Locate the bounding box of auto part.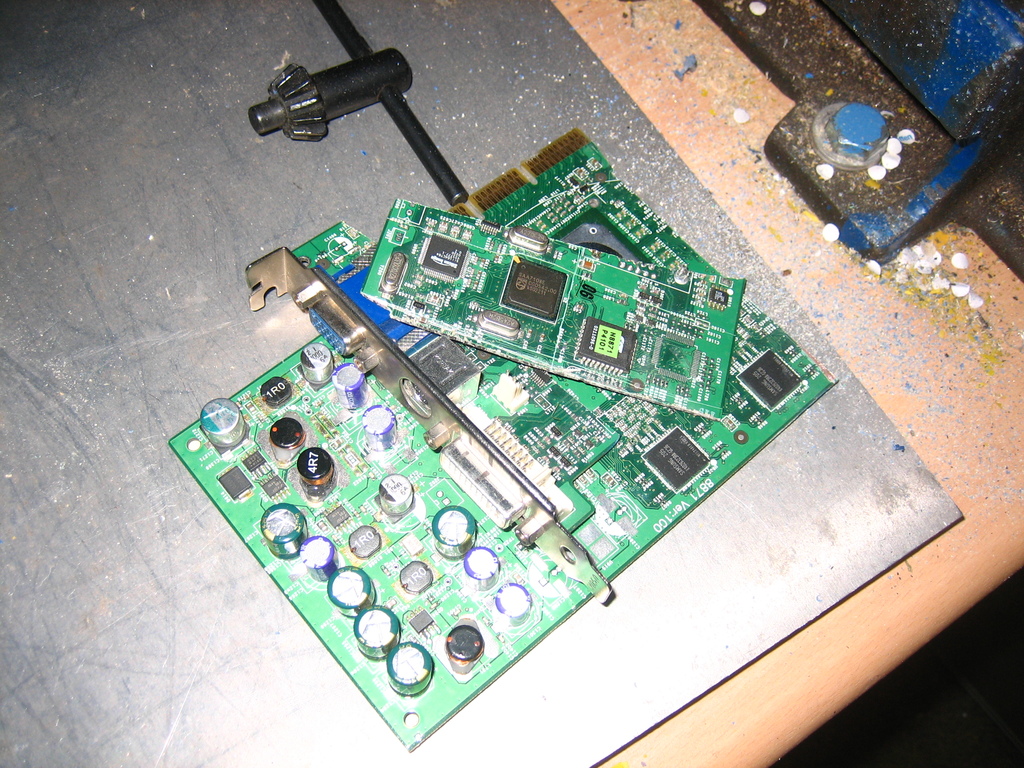
Bounding box: {"x1": 365, "y1": 201, "x2": 746, "y2": 415}.
